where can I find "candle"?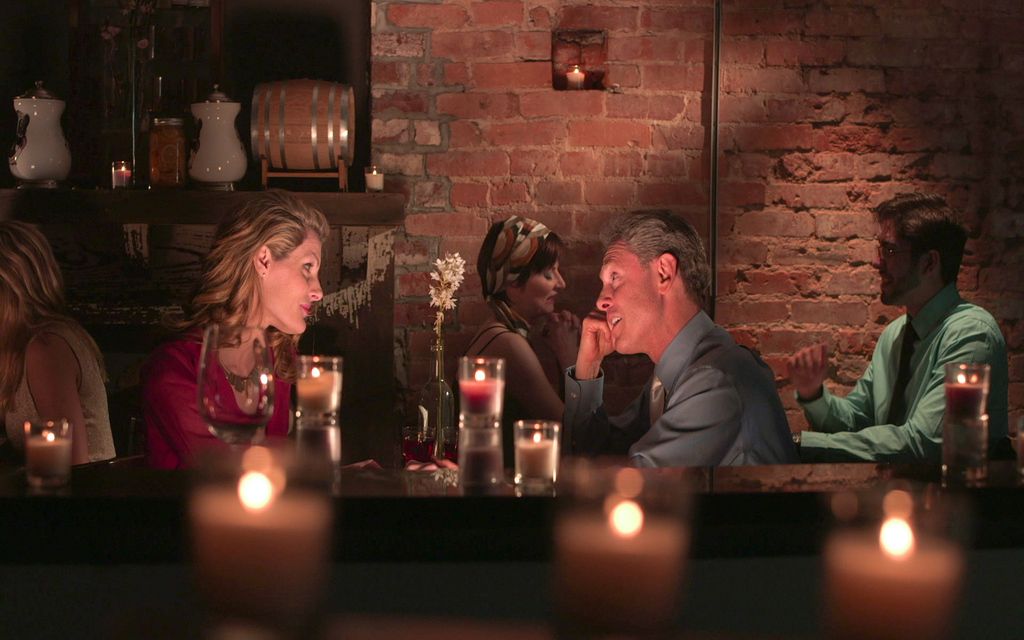
You can find it at (left=22, top=415, right=66, bottom=485).
